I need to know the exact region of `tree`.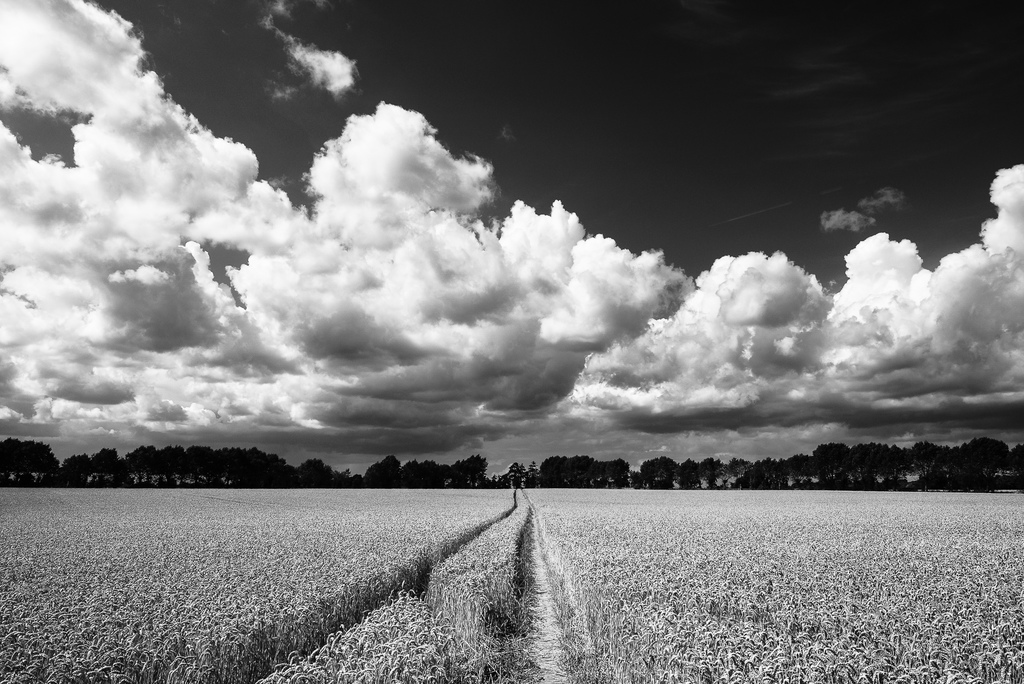
Region: [808,443,854,491].
